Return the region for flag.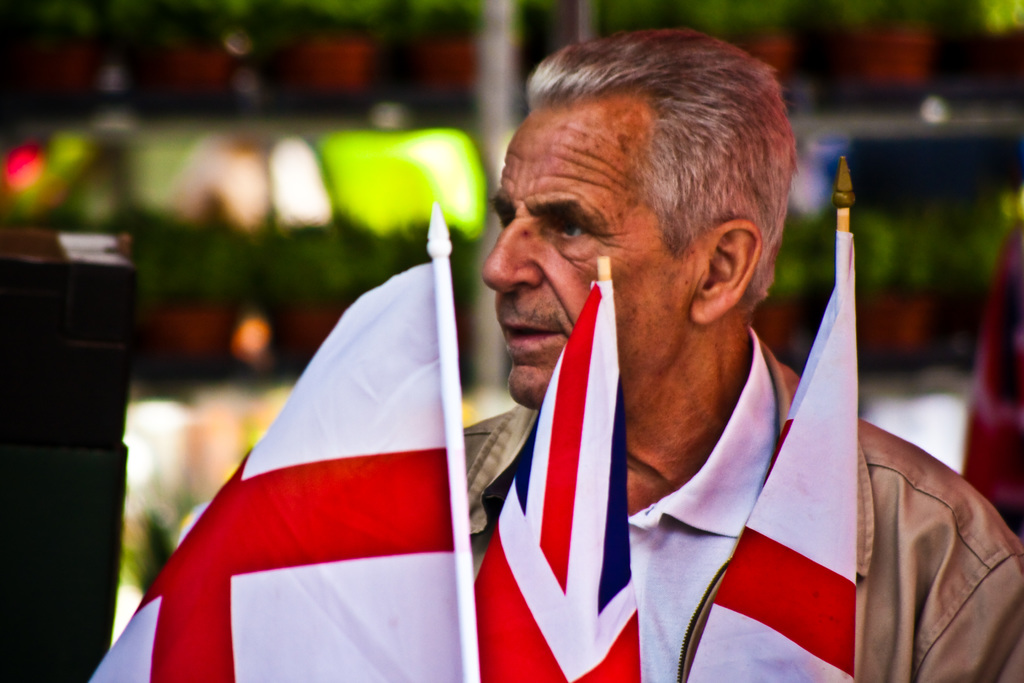
(left=664, top=235, right=863, bottom=682).
